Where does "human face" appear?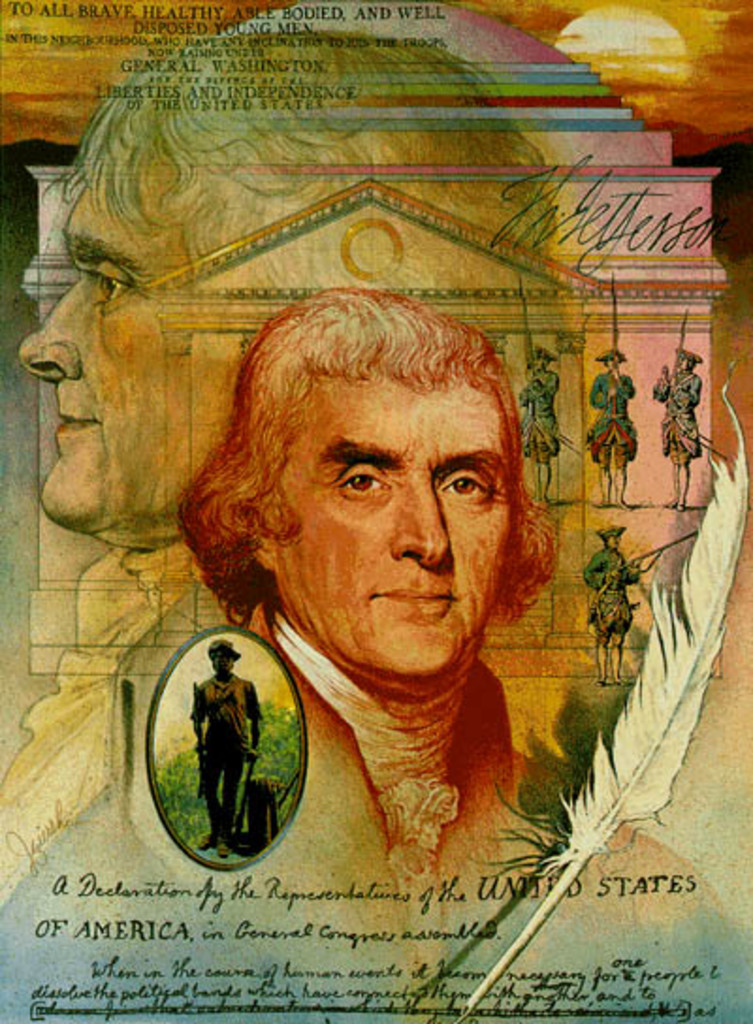
Appears at <bbox>218, 655, 233, 672</bbox>.
